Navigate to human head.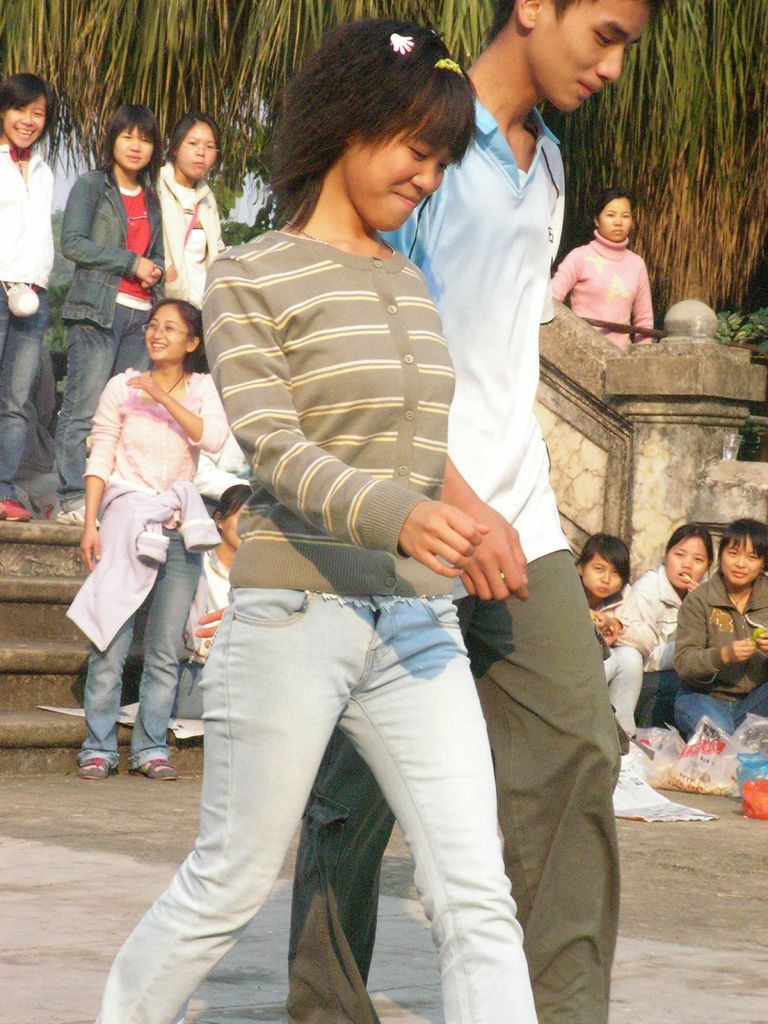
Navigation target: detection(104, 109, 152, 168).
